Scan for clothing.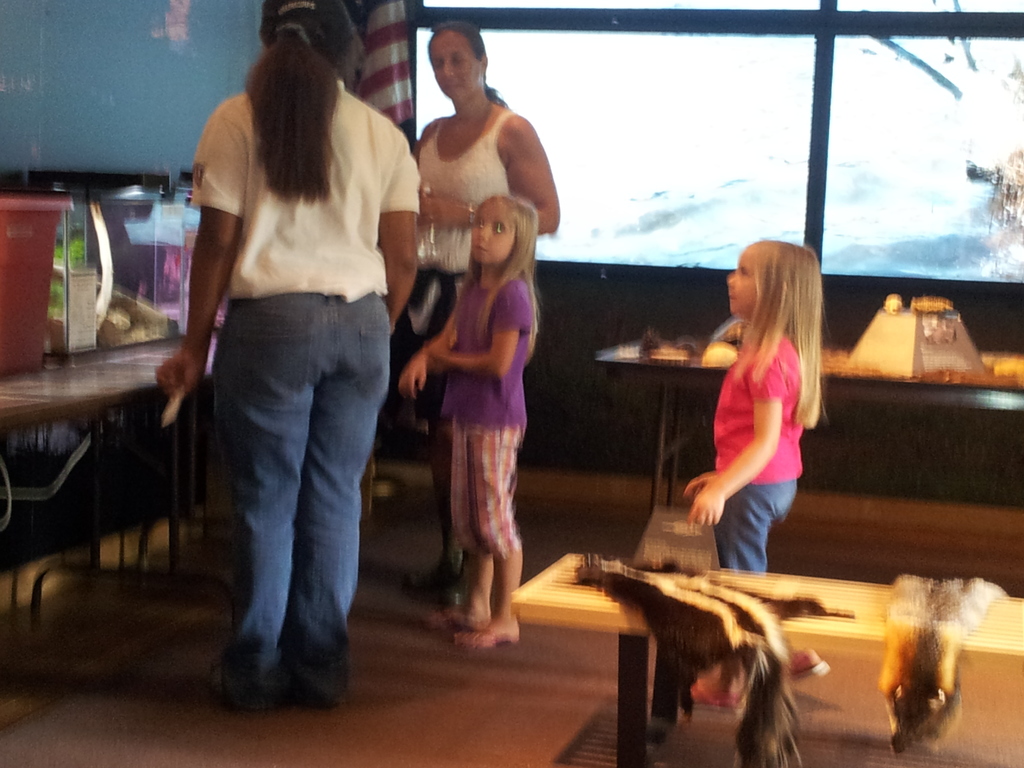
Scan result: 189 80 417 708.
